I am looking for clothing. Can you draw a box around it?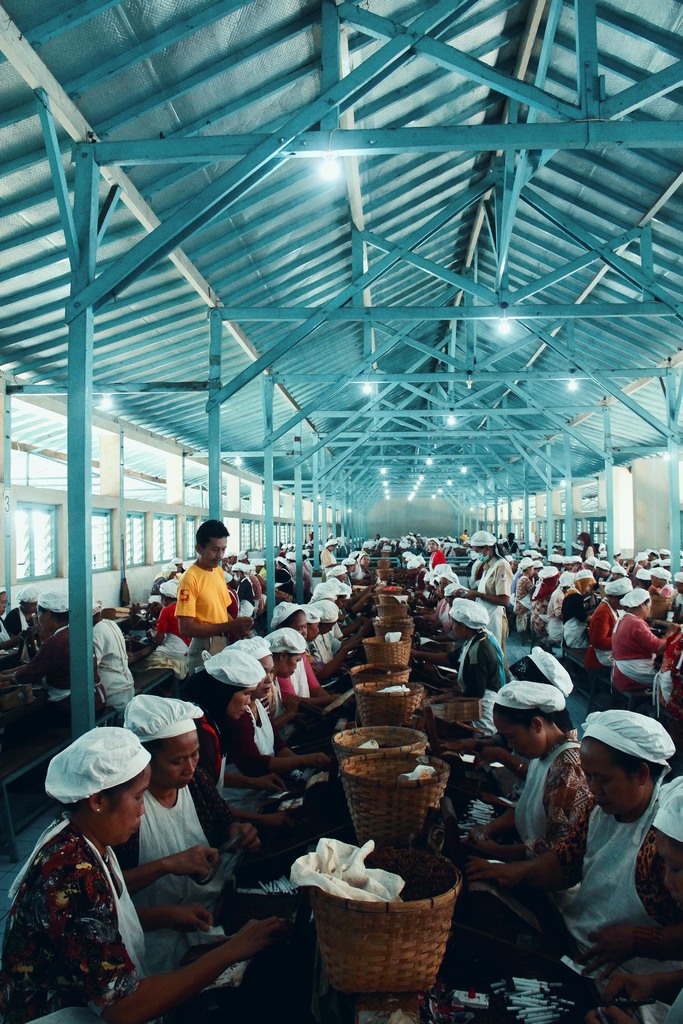
Sure, the bounding box is <bbox>424, 550, 440, 577</bbox>.
